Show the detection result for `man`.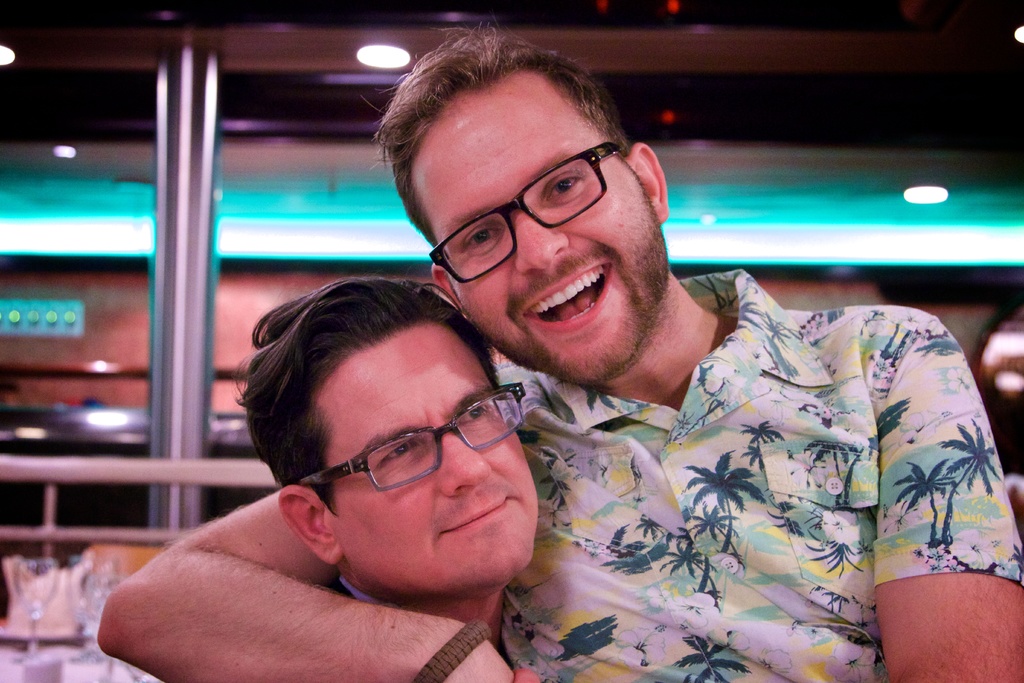
x1=305 y1=76 x2=988 y2=680.
